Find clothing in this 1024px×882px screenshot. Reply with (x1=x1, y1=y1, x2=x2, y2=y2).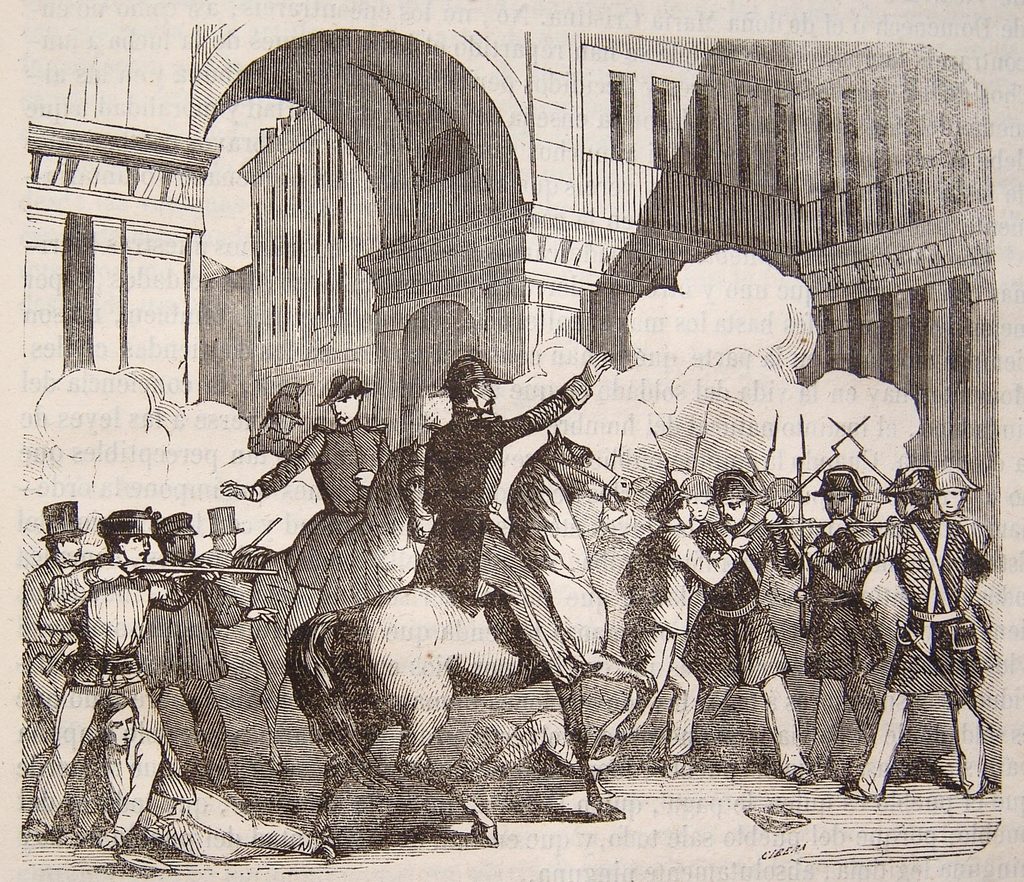
(x1=36, y1=548, x2=205, y2=831).
